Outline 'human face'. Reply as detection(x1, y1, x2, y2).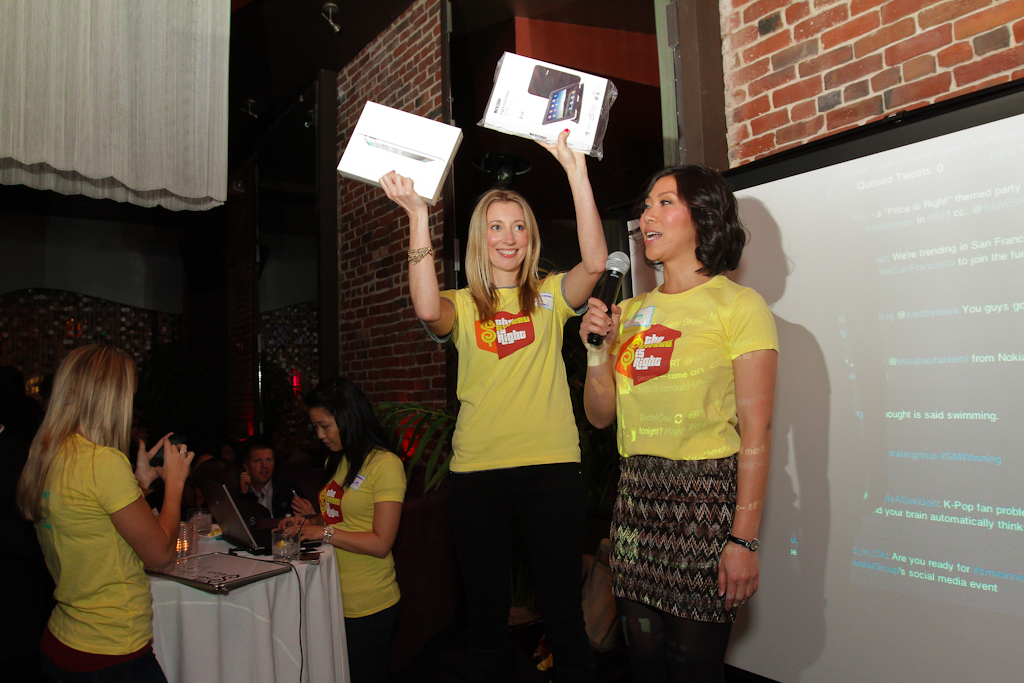
detection(638, 174, 690, 256).
